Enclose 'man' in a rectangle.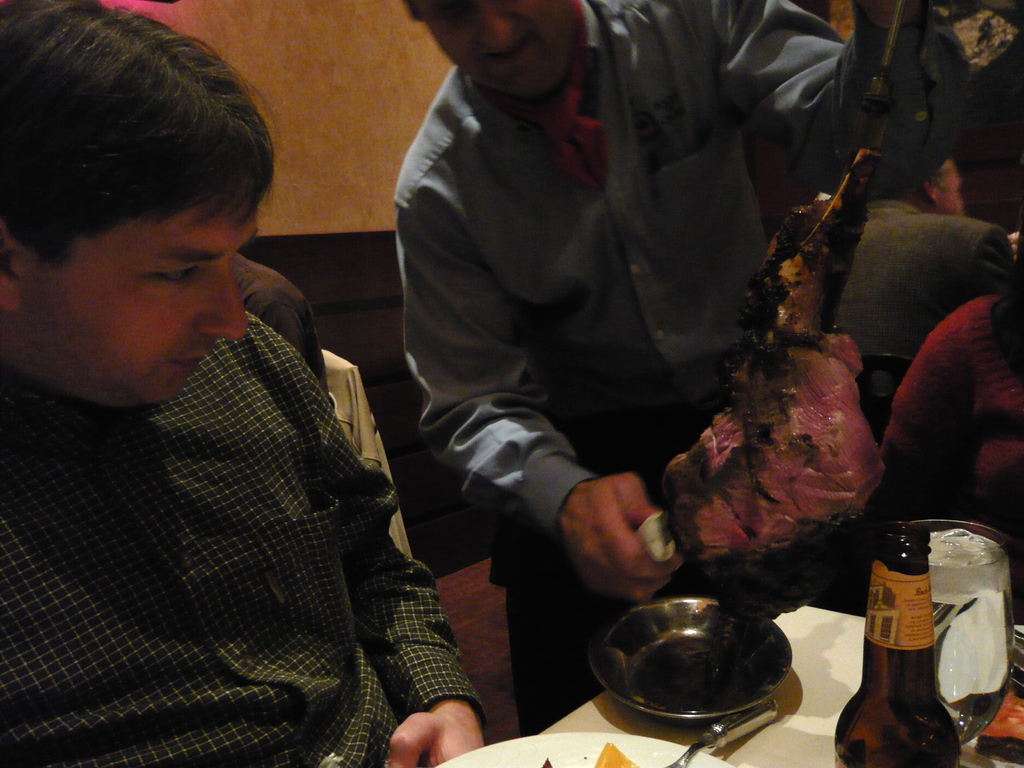
391/0/974/735.
